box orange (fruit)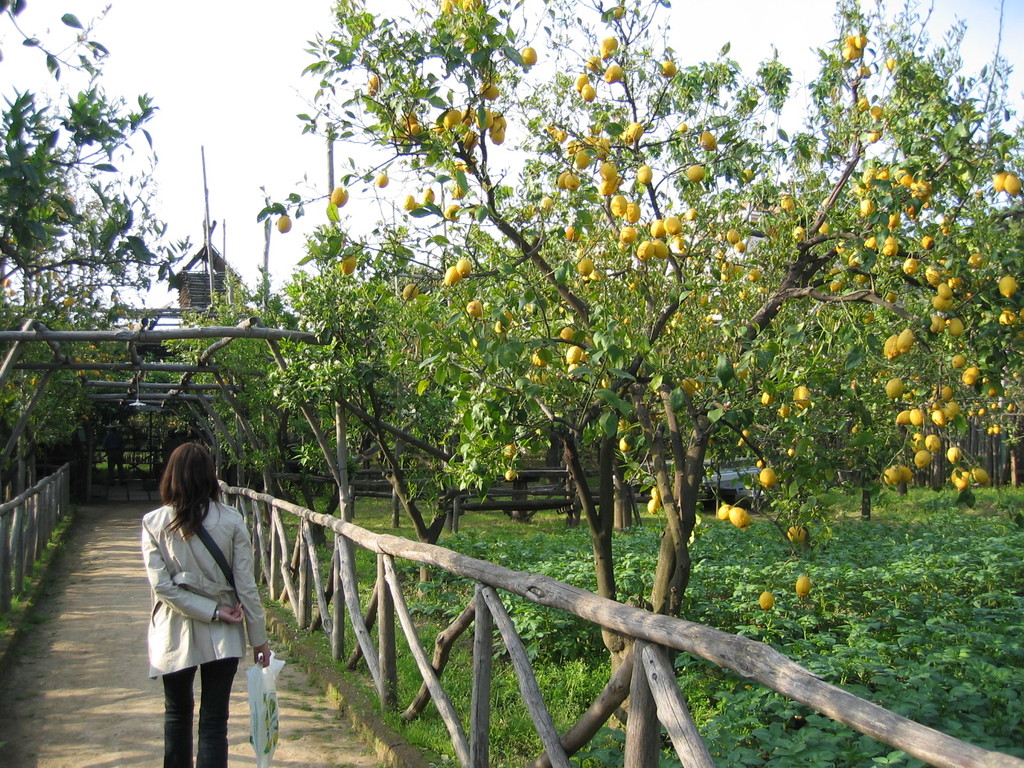
locate(860, 161, 881, 192)
